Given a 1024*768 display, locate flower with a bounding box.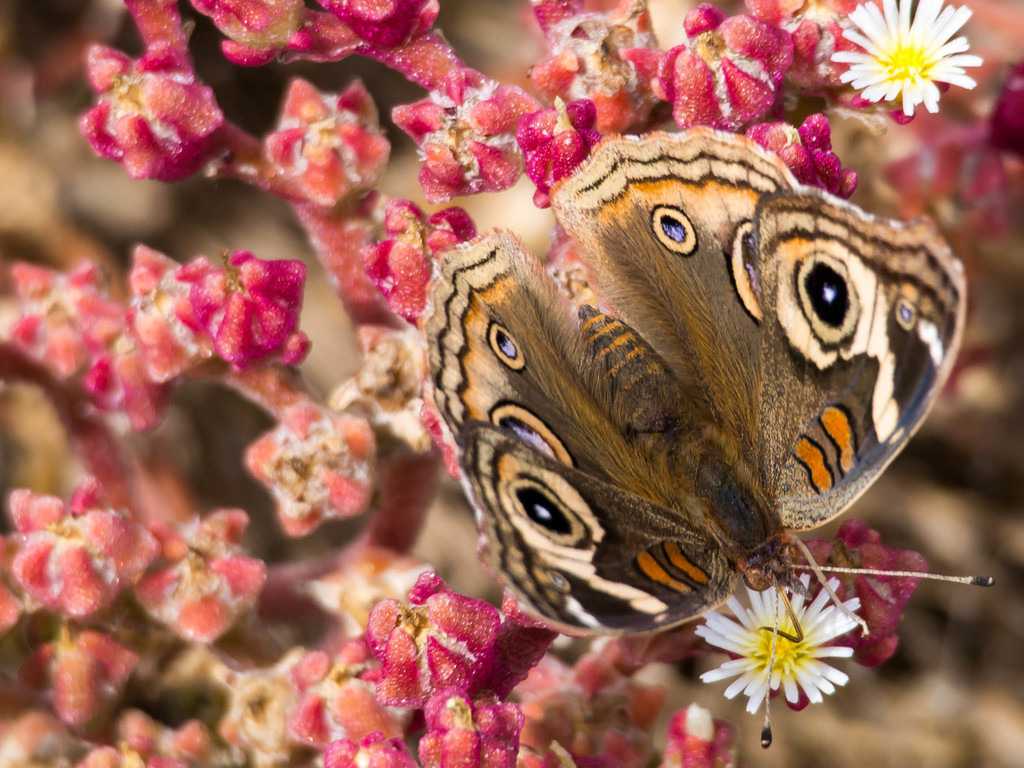
Located: [244,404,375,539].
